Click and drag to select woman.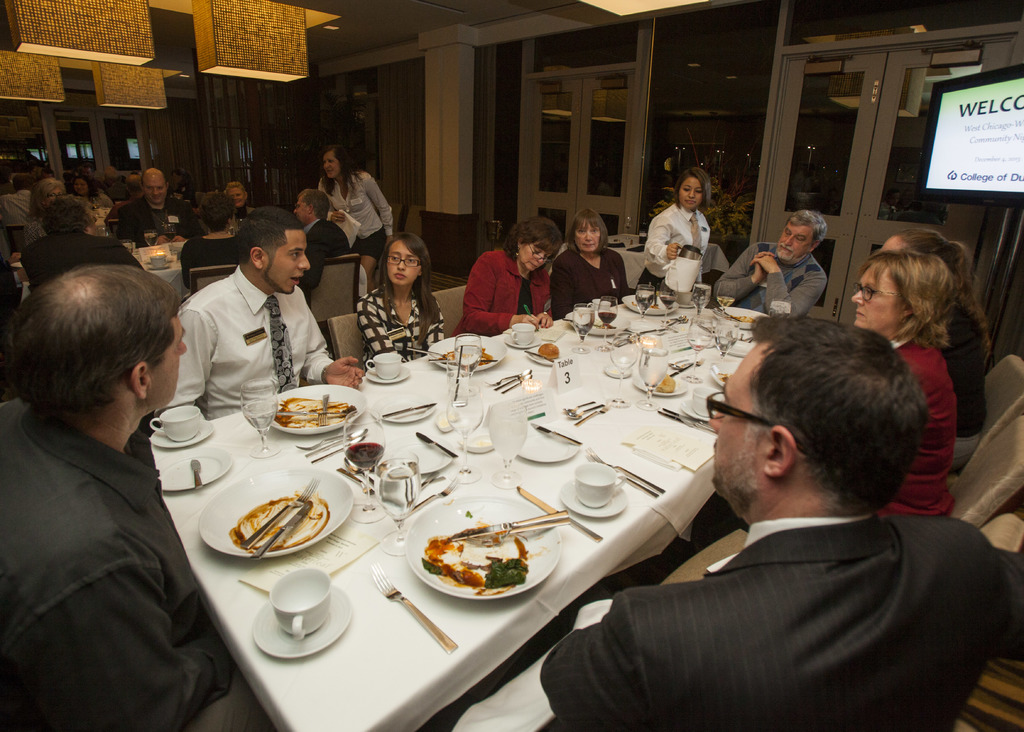
Selection: {"x1": 876, "y1": 225, "x2": 995, "y2": 462}.
